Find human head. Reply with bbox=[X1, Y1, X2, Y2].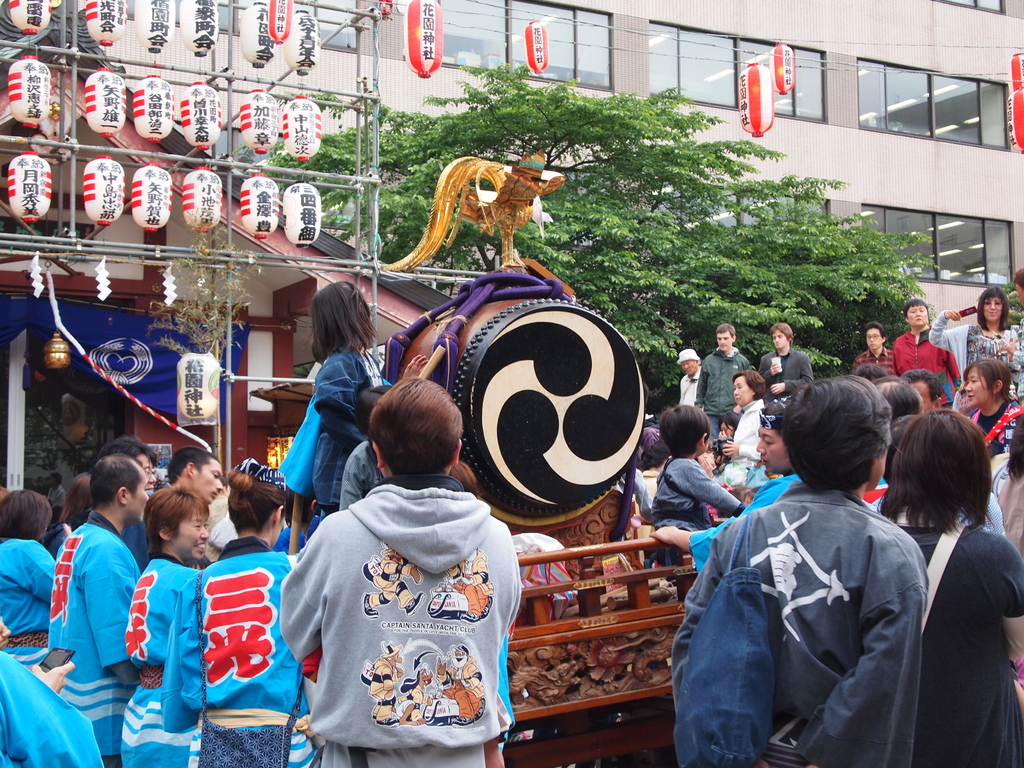
bbox=[310, 279, 371, 349].
